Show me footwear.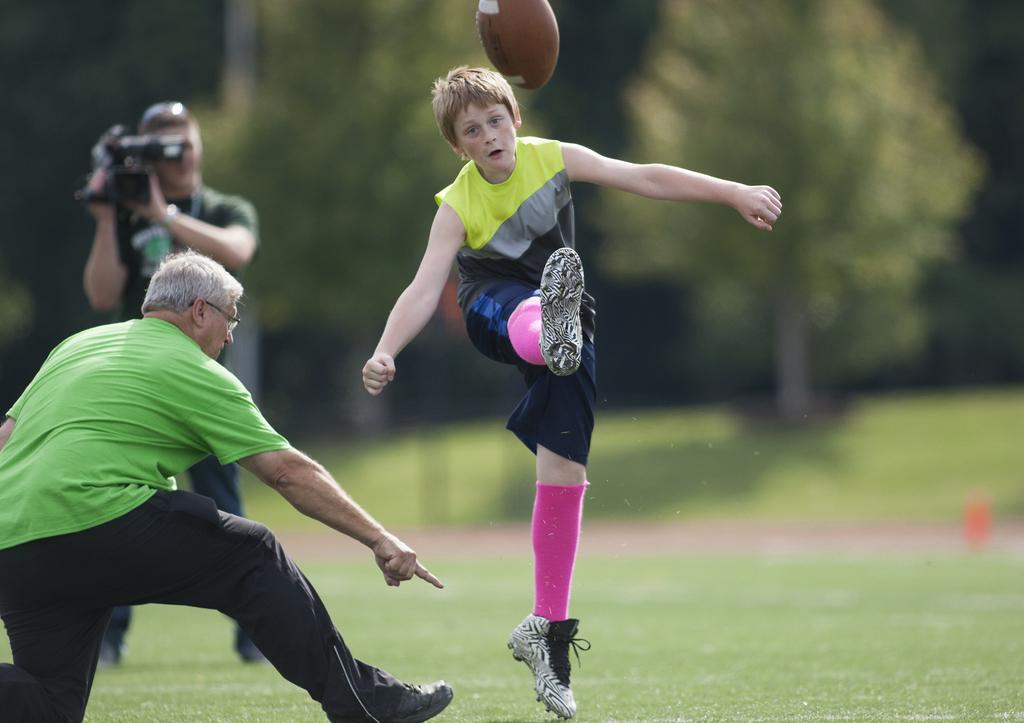
footwear is here: box=[509, 622, 592, 705].
